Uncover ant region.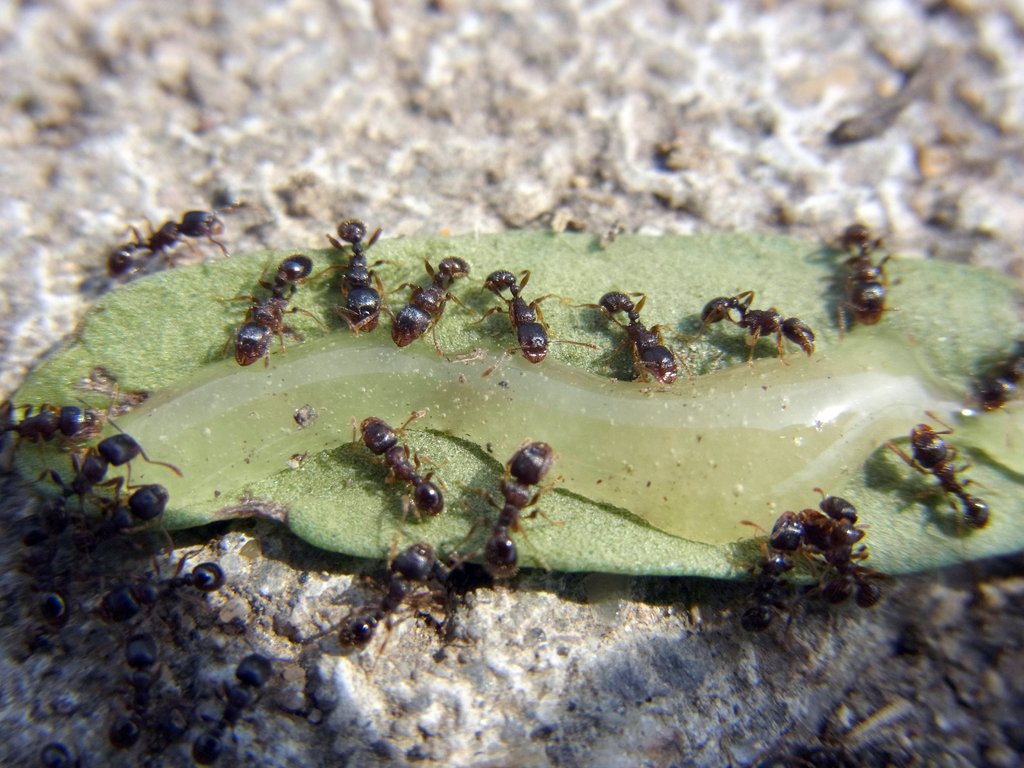
Uncovered: bbox=[472, 267, 604, 376].
